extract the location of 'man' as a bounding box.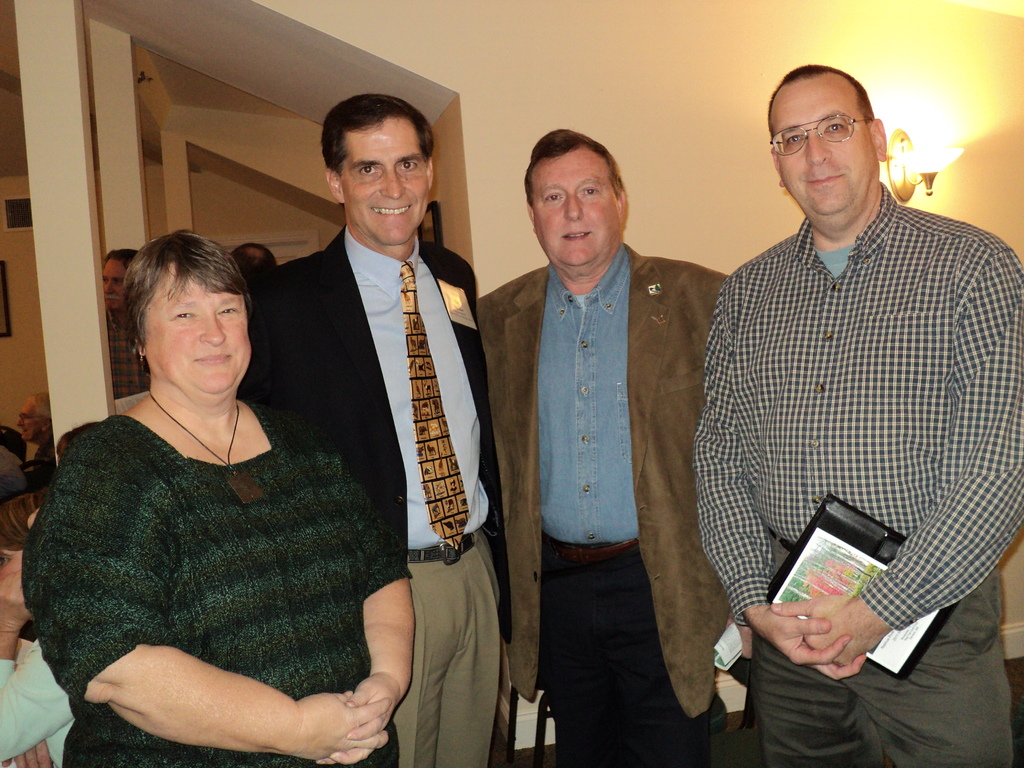
[x1=234, y1=242, x2=282, y2=273].
